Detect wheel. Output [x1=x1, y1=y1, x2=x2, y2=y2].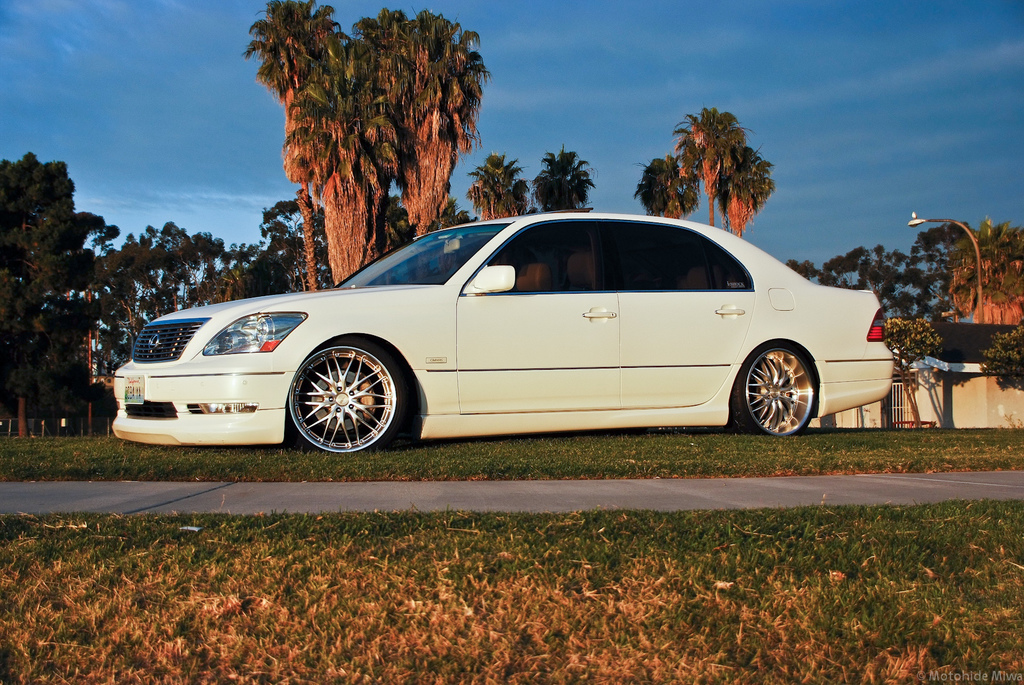
[x1=726, y1=342, x2=819, y2=432].
